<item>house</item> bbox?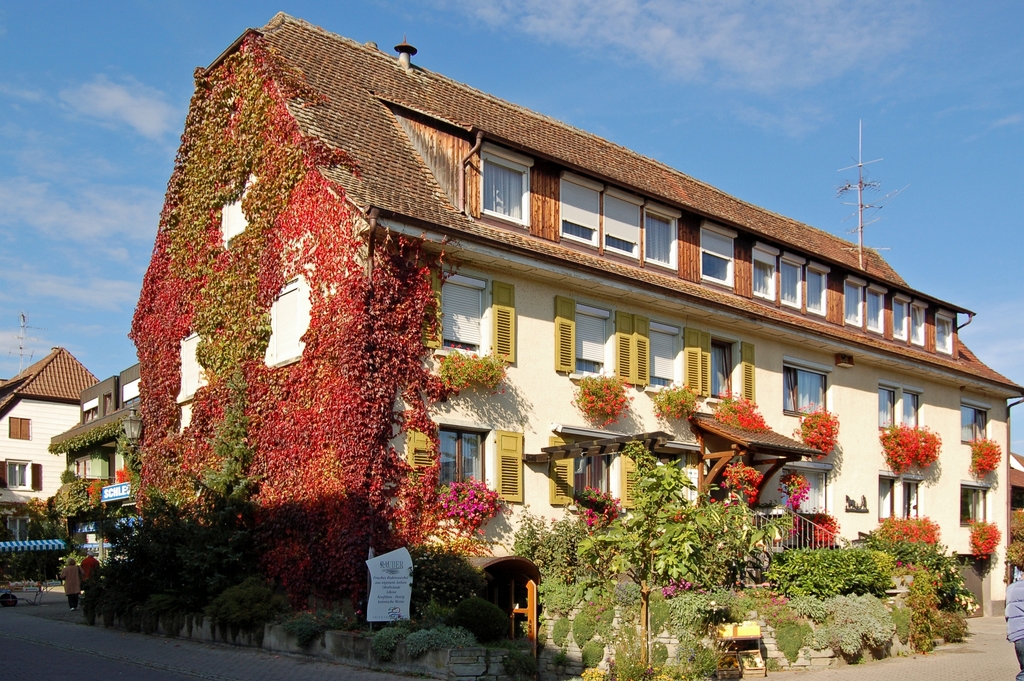
(left=65, top=372, right=120, bottom=495)
